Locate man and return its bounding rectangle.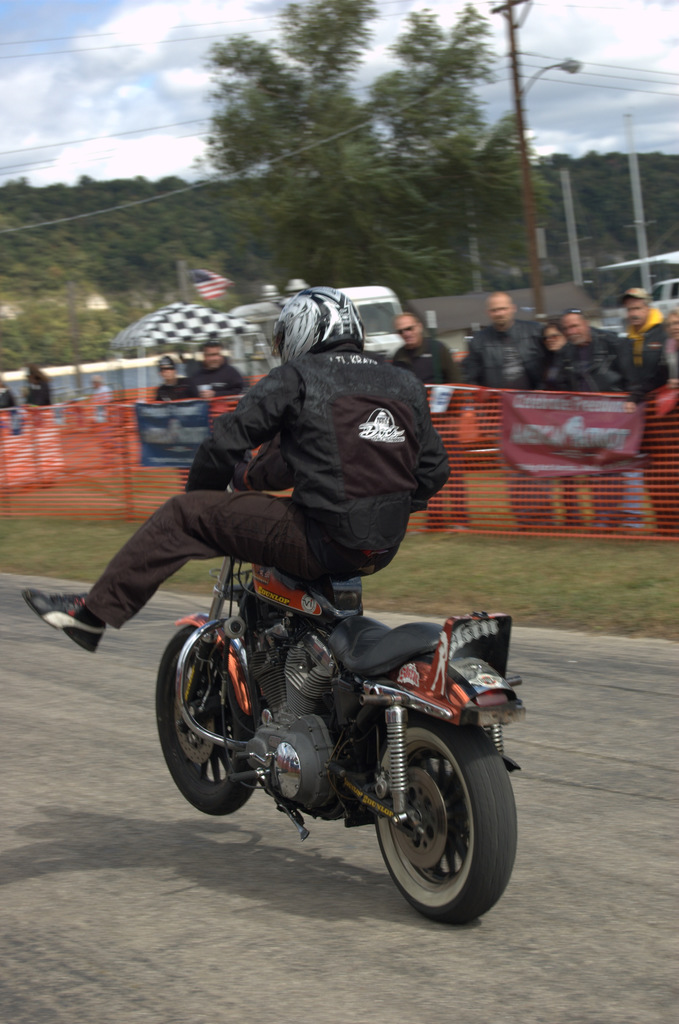
86:301:474:685.
